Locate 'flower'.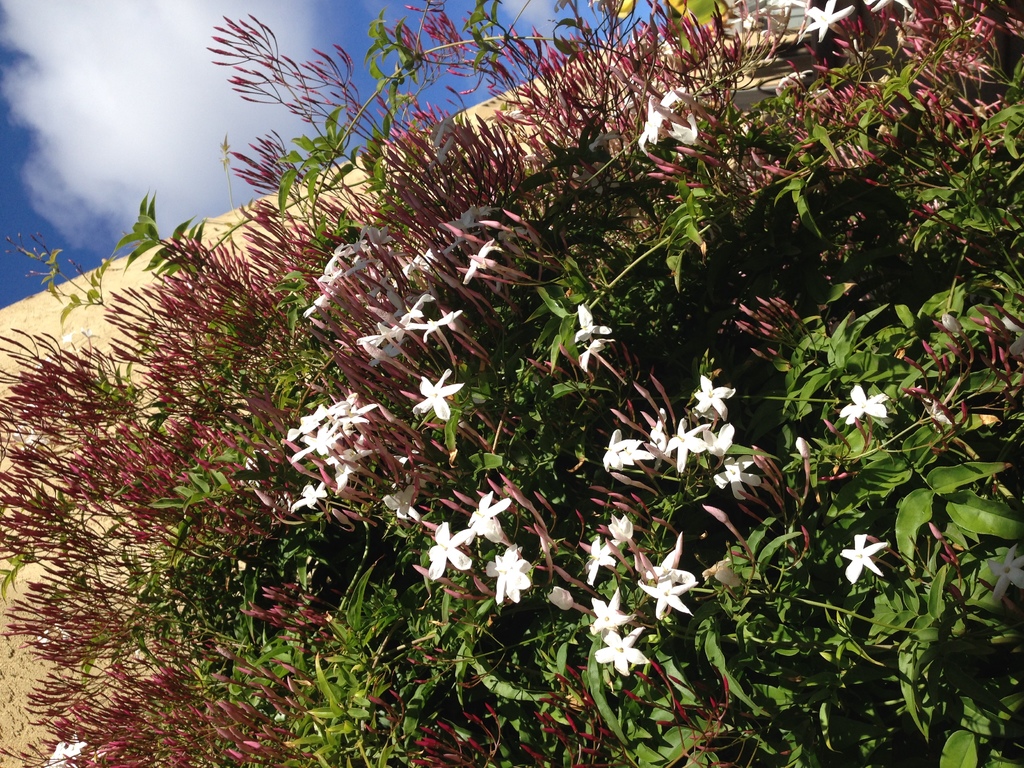
Bounding box: [584, 536, 620, 588].
